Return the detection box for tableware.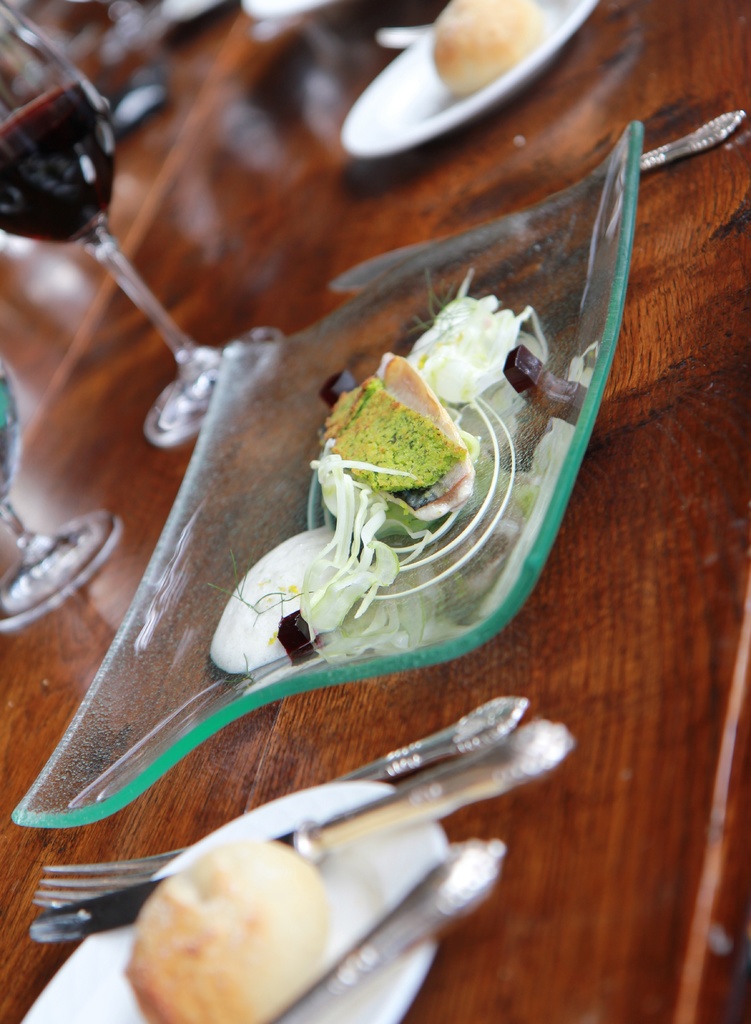
locate(19, 783, 446, 1023).
